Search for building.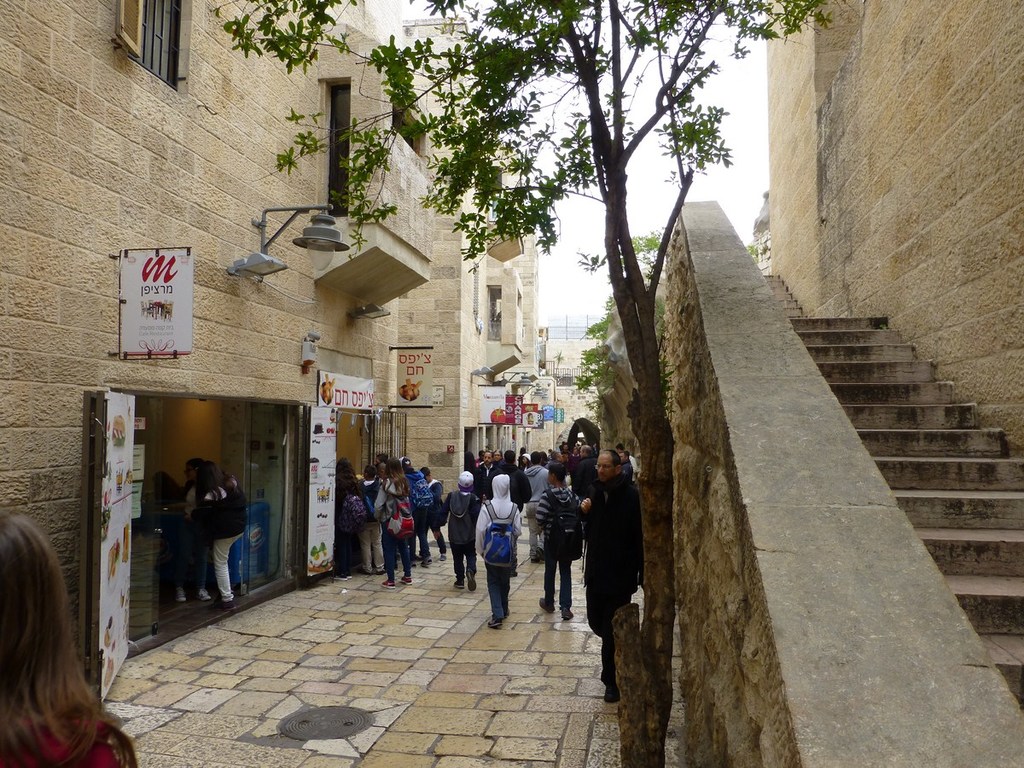
Found at bbox(0, 0, 445, 678).
